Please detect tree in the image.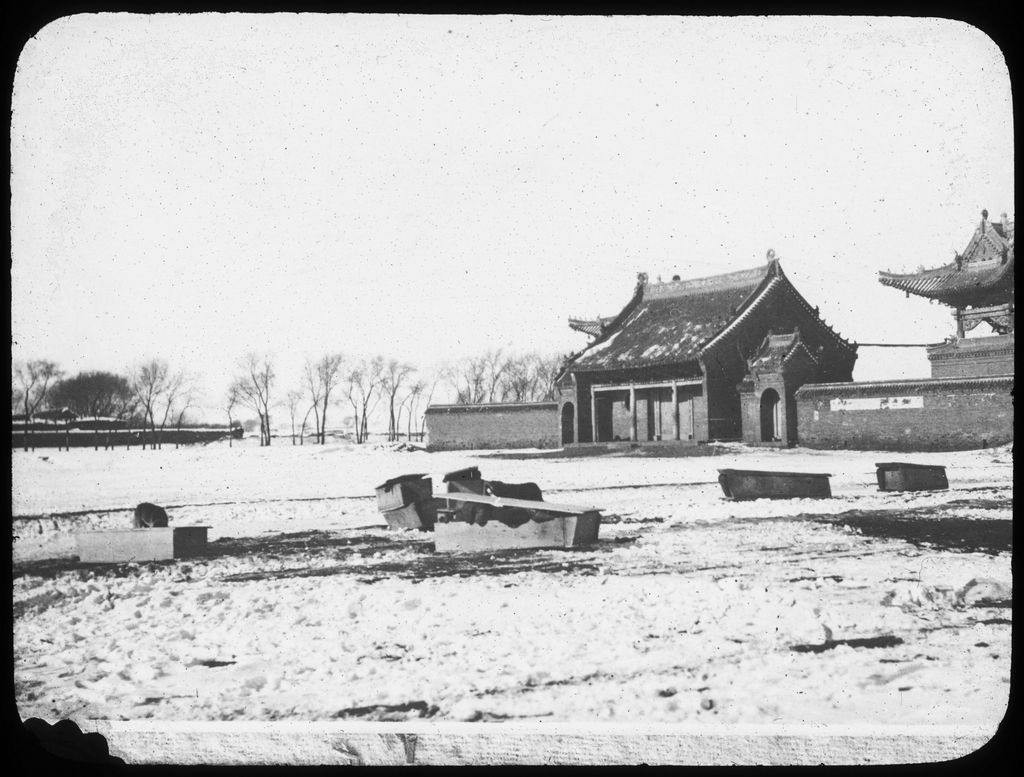
[left=476, top=346, right=503, bottom=409].
